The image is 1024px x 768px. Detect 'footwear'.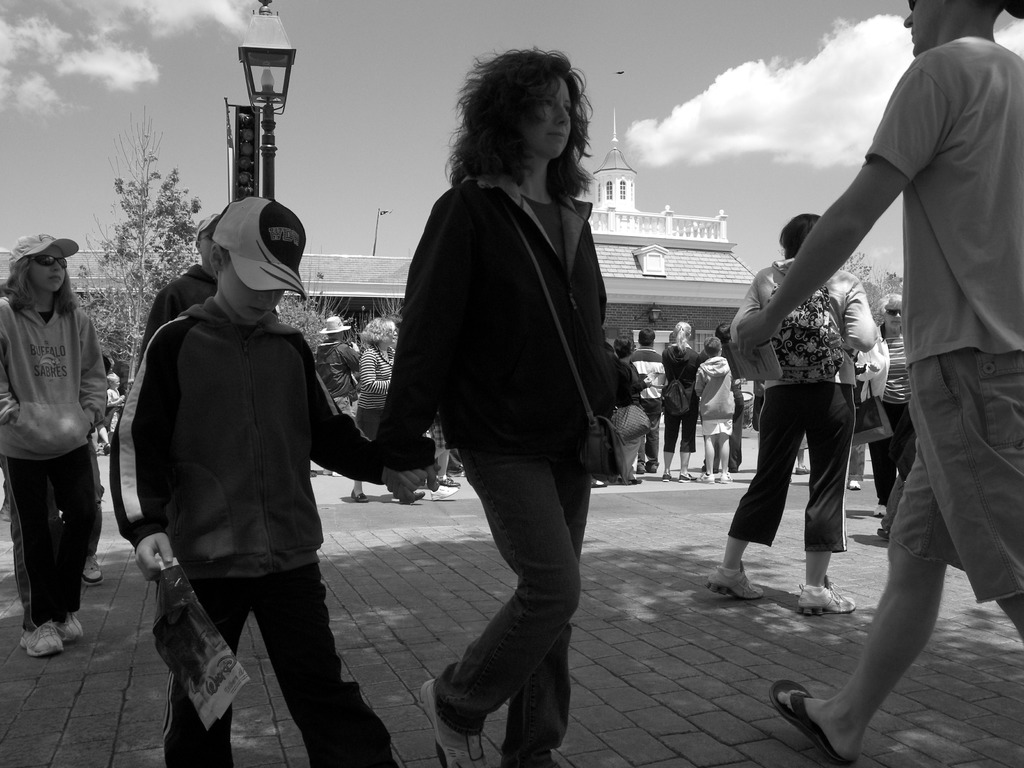
Detection: bbox=[721, 466, 735, 486].
